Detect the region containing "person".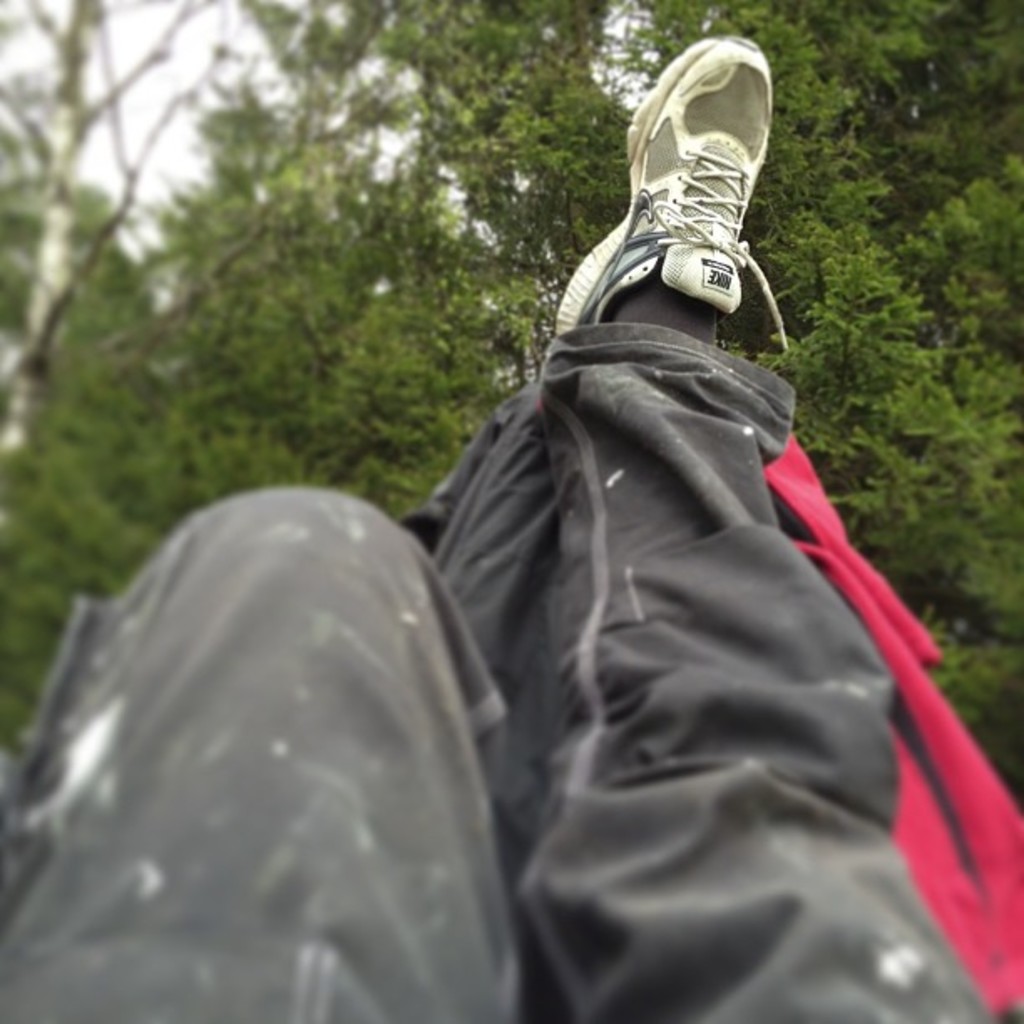
(x1=0, y1=20, x2=1022, y2=1022).
